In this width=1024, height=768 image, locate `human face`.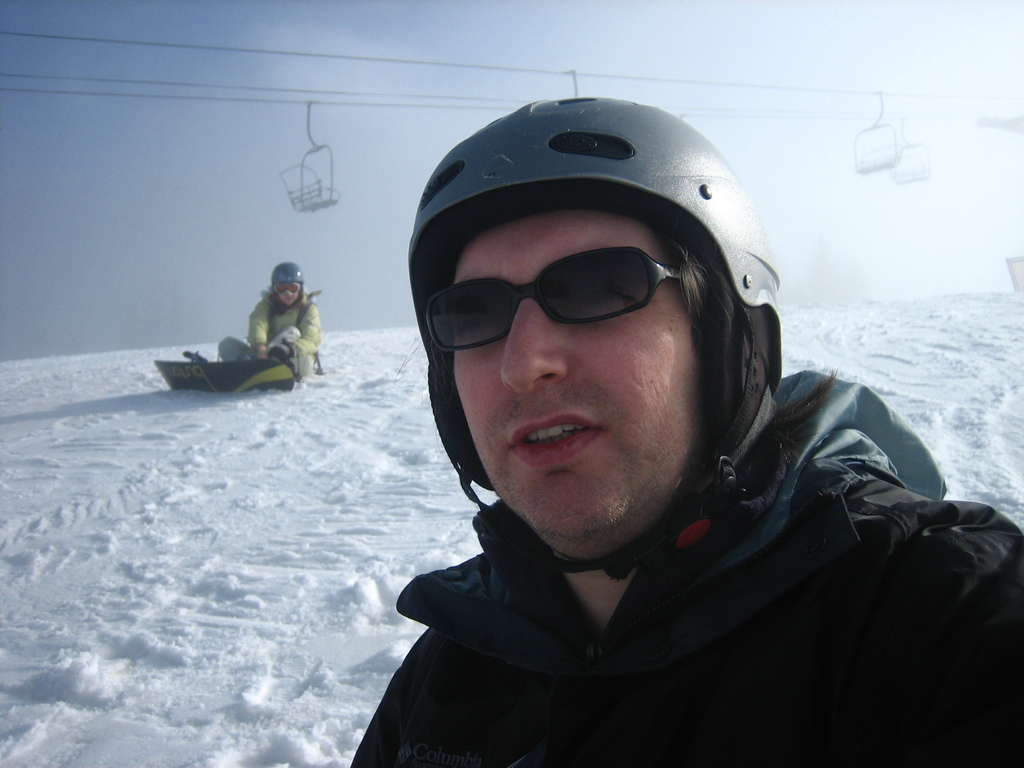
Bounding box: left=276, top=282, right=301, bottom=305.
